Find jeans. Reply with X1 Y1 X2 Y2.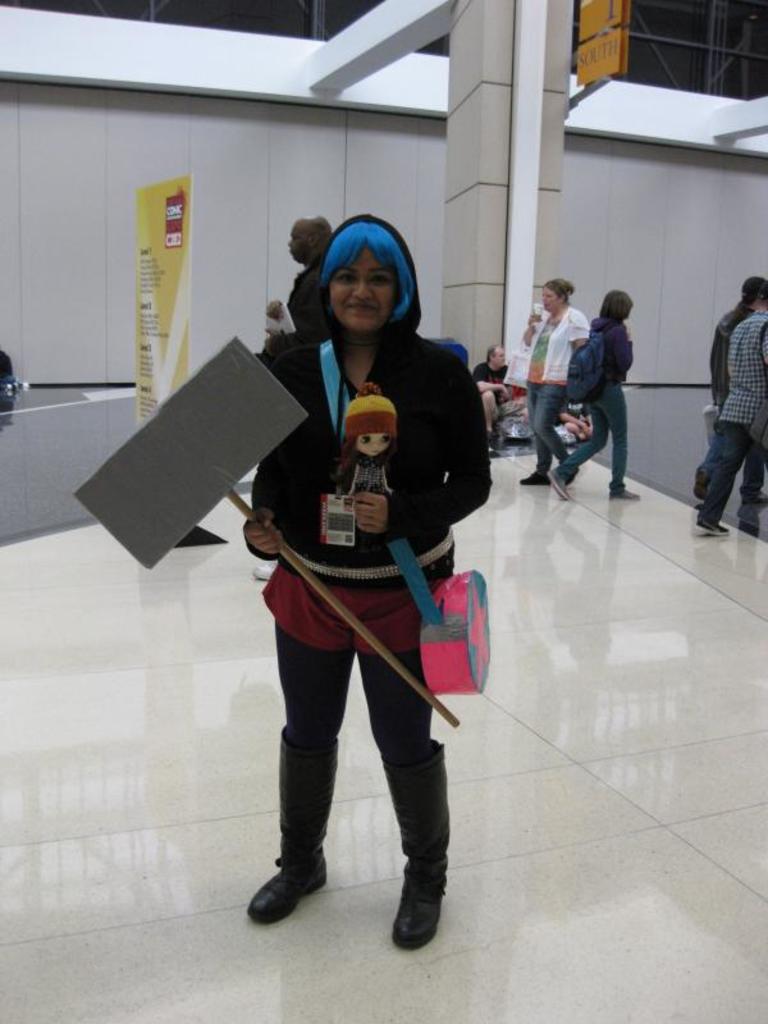
234 660 449 900.
